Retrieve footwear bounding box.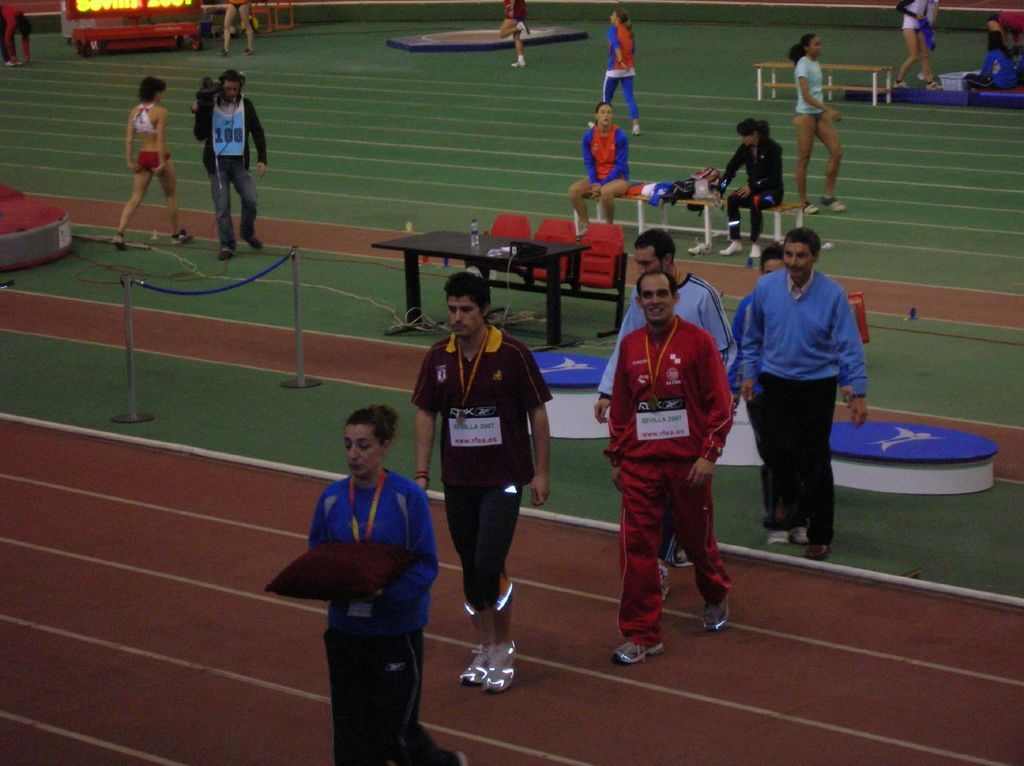
Bounding box: [218,249,231,259].
